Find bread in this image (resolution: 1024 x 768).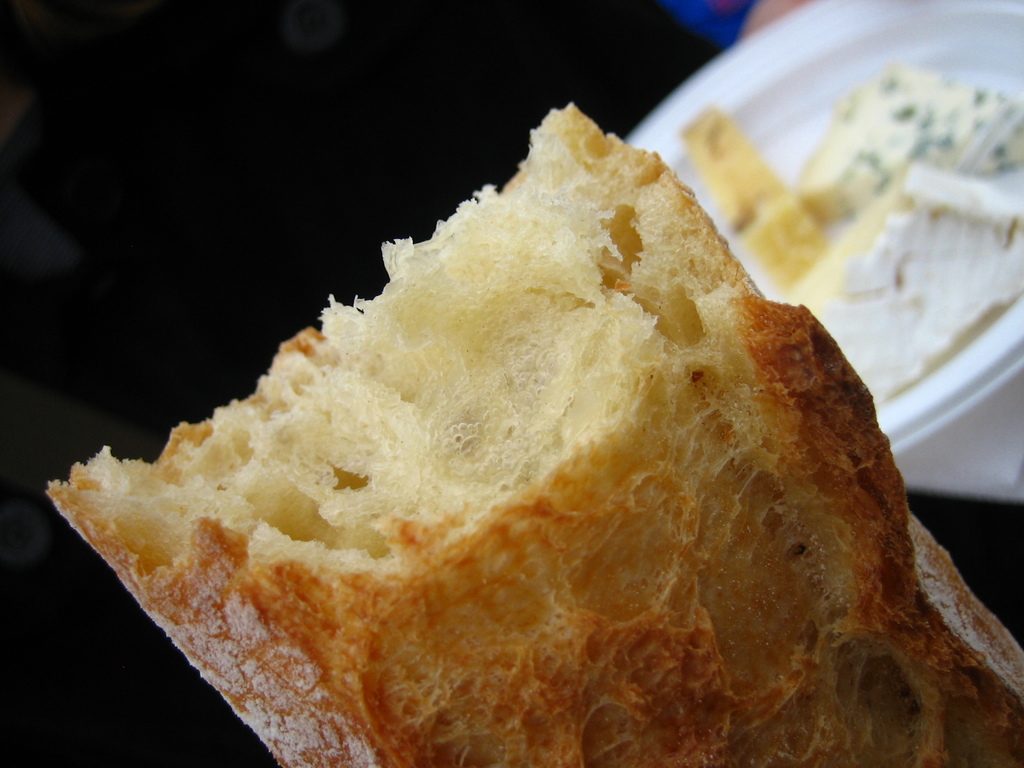
detection(45, 105, 1023, 767).
